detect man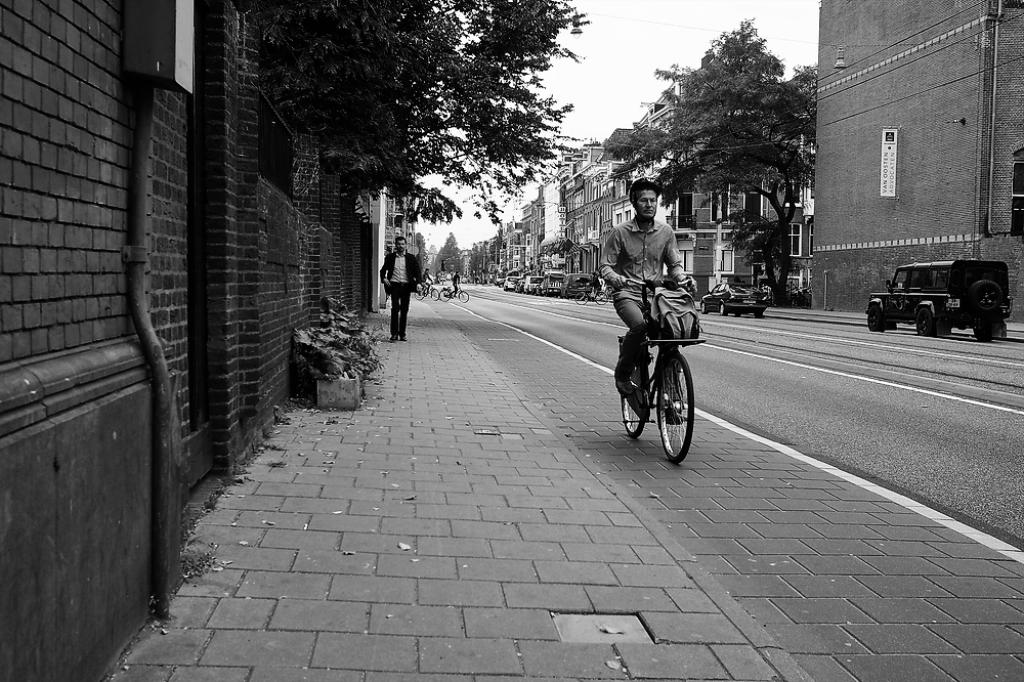
x1=379, y1=236, x2=422, y2=349
